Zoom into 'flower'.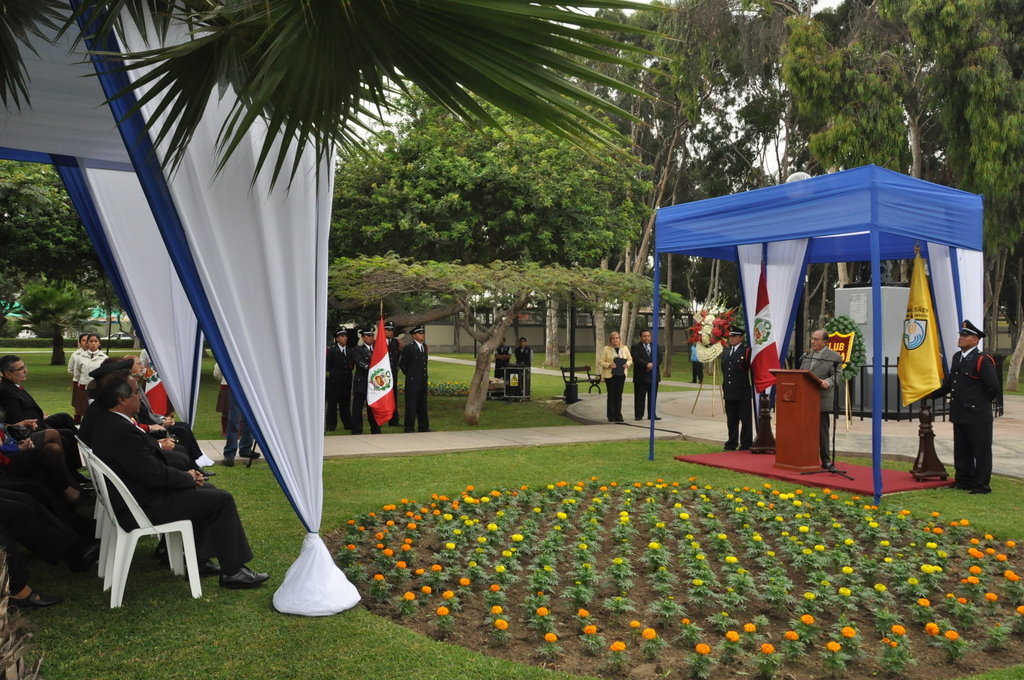
Zoom target: box=[368, 508, 376, 519].
